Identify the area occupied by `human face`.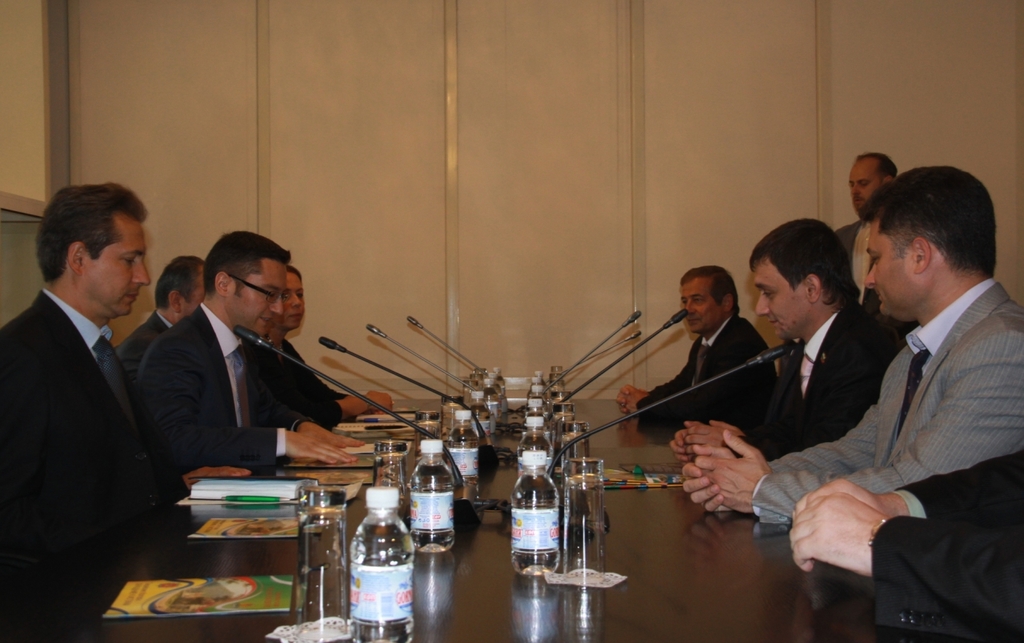
Area: bbox=(863, 218, 908, 314).
